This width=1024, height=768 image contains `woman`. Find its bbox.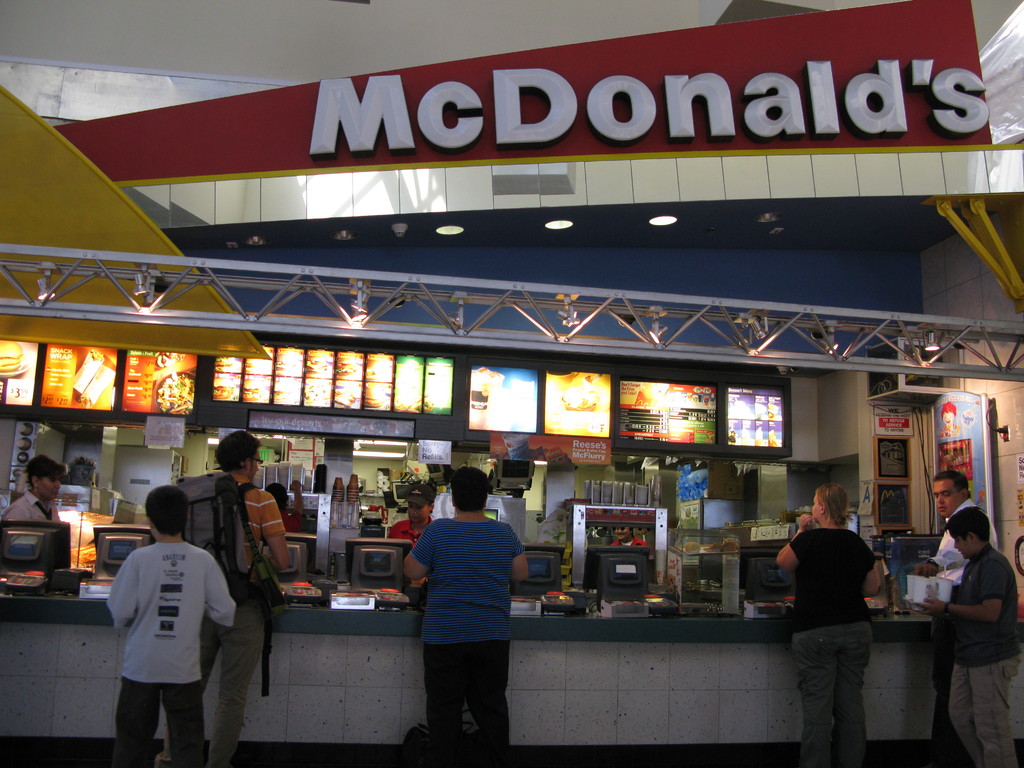
(x1=386, y1=483, x2=439, y2=546).
